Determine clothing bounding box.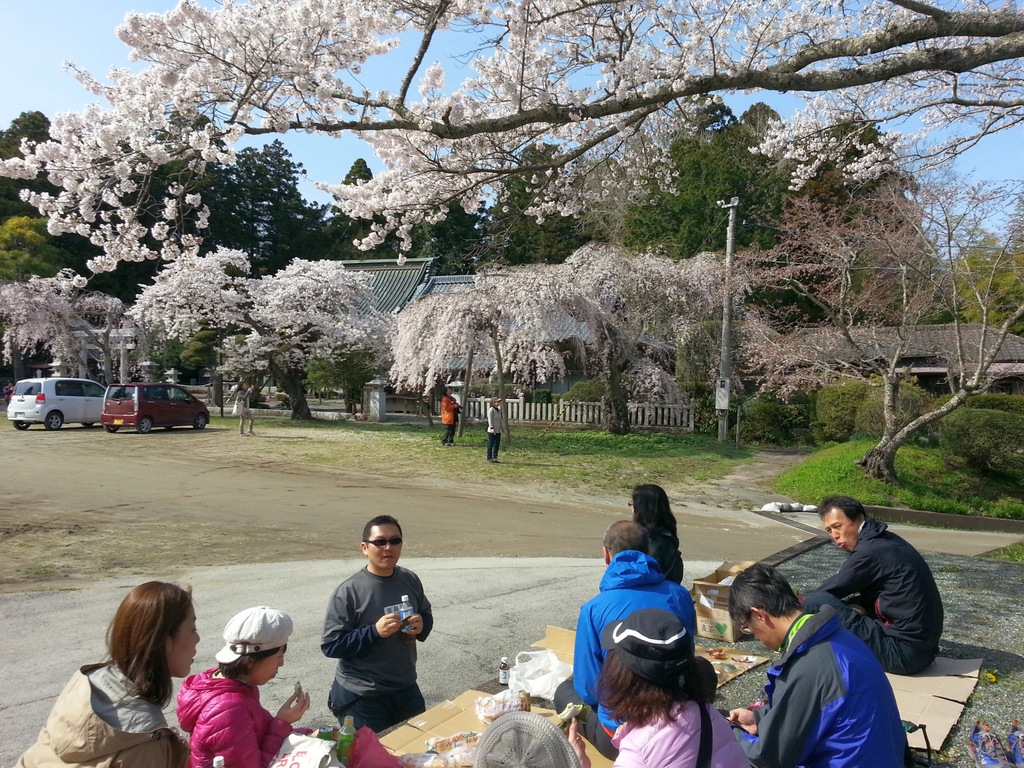
Determined: rect(319, 561, 431, 729).
